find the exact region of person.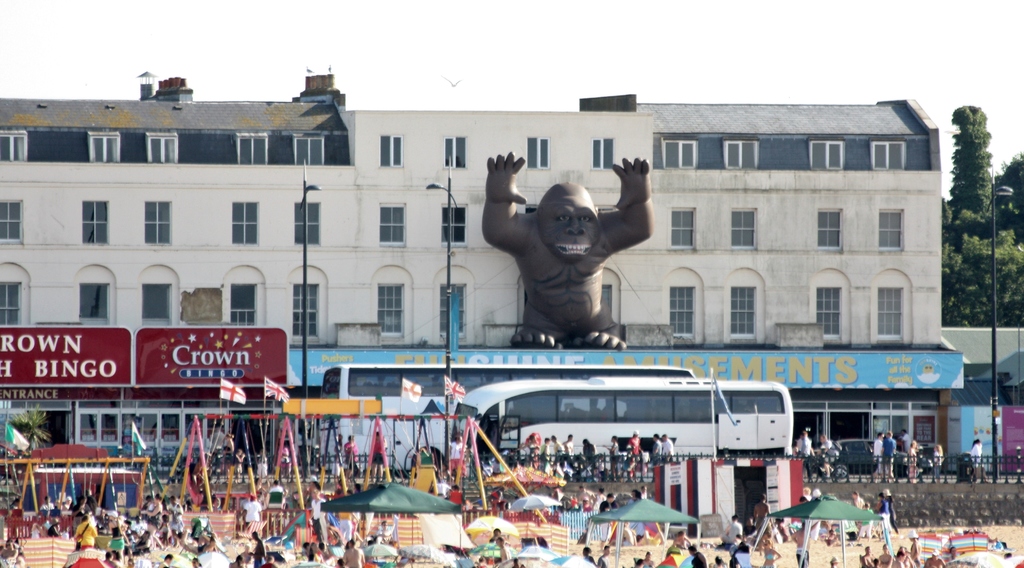
Exact region: <bbox>968, 443, 988, 489</bbox>.
